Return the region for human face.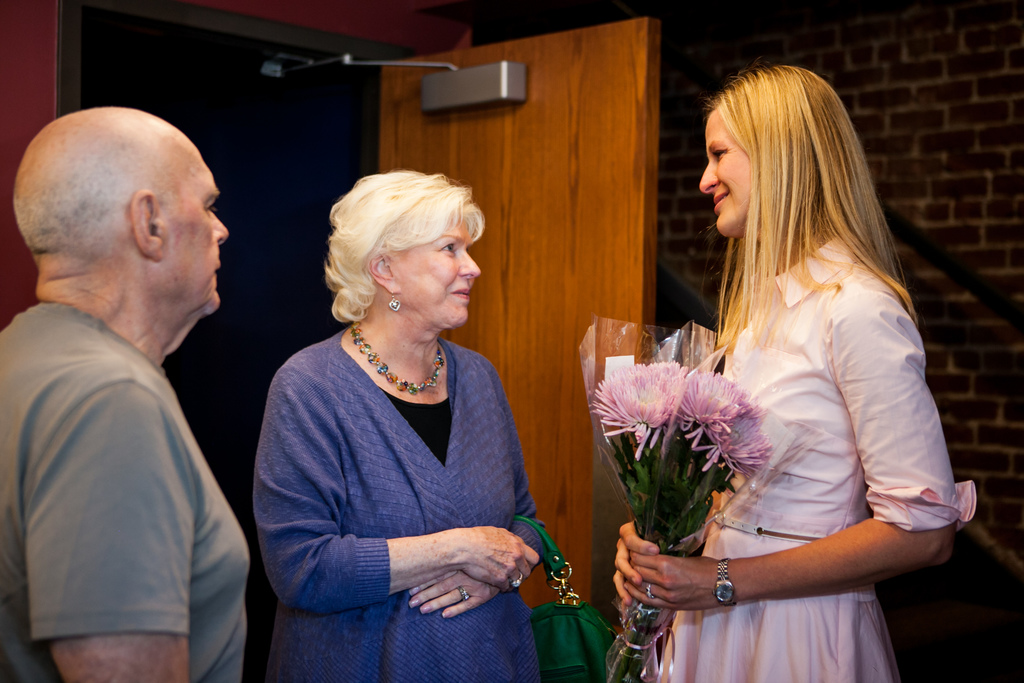
bbox=[699, 110, 749, 238].
